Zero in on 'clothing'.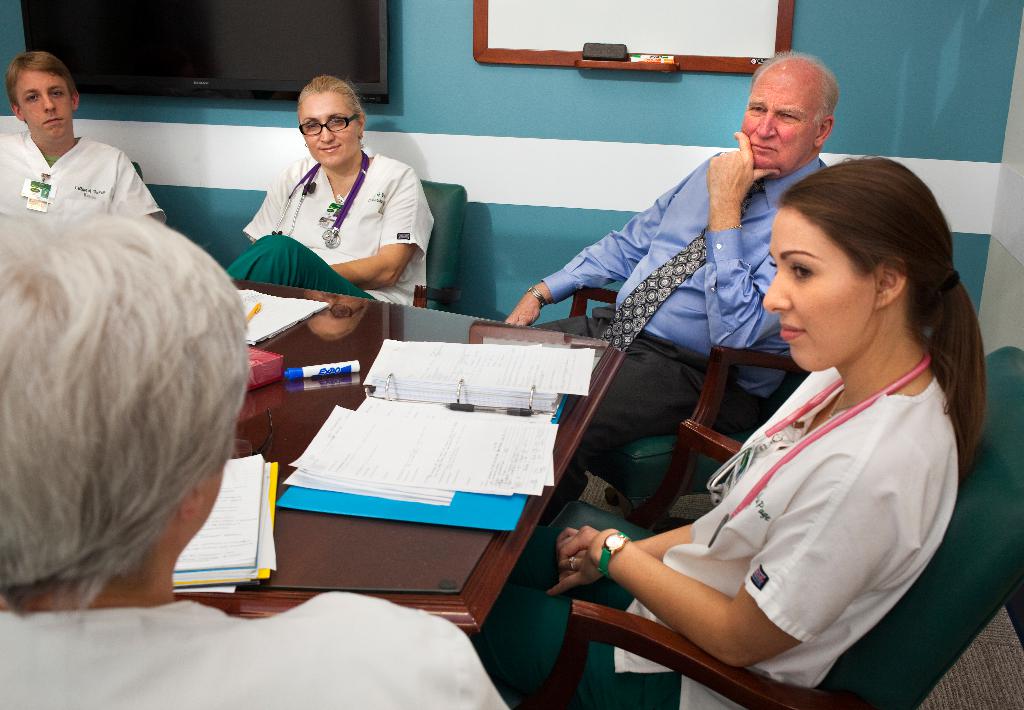
Zeroed in: (x1=477, y1=355, x2=959, y2=709).
